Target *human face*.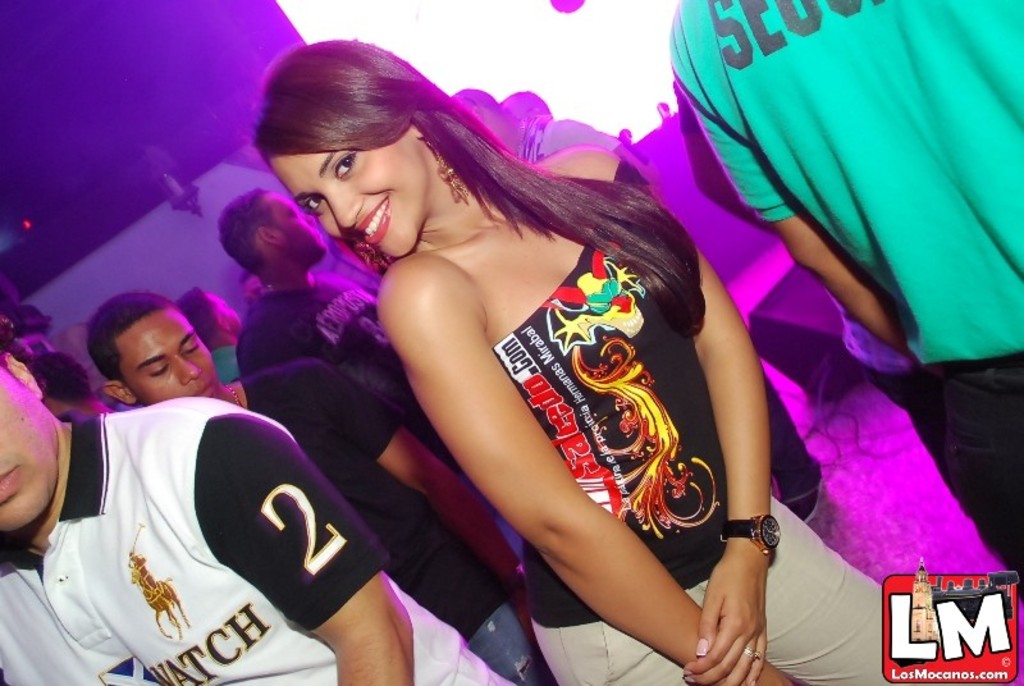
Target region: bbox=(268, 129, 435, 259).
